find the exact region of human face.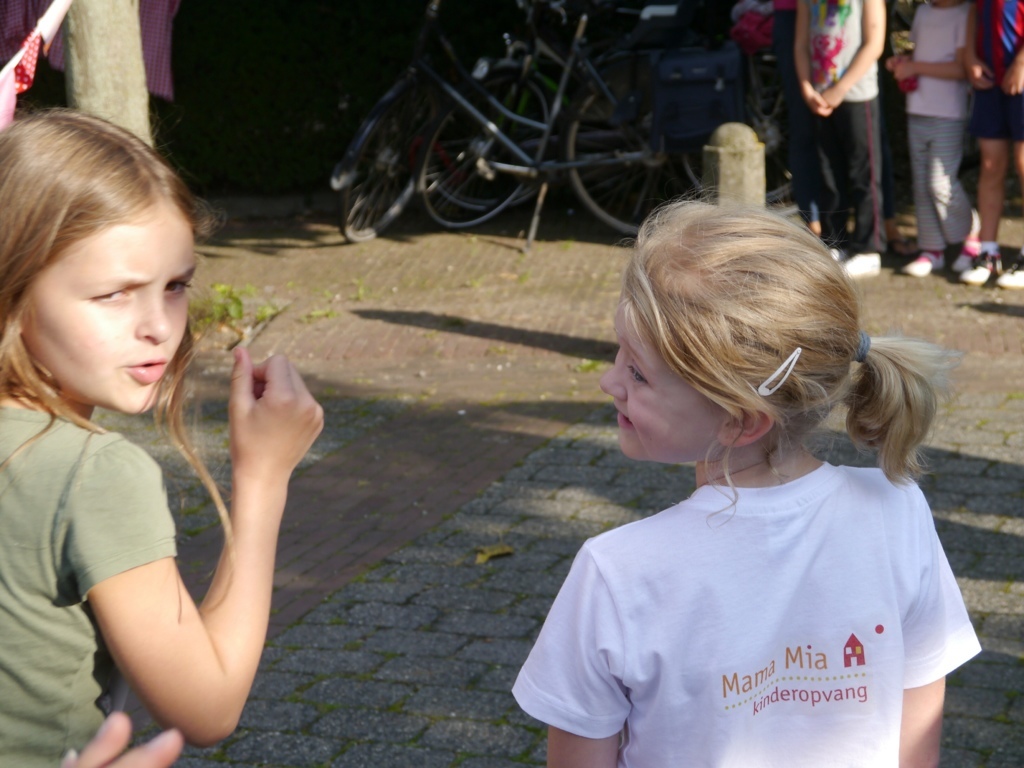
Exact region: select_region(595, 282, 711, 457).
